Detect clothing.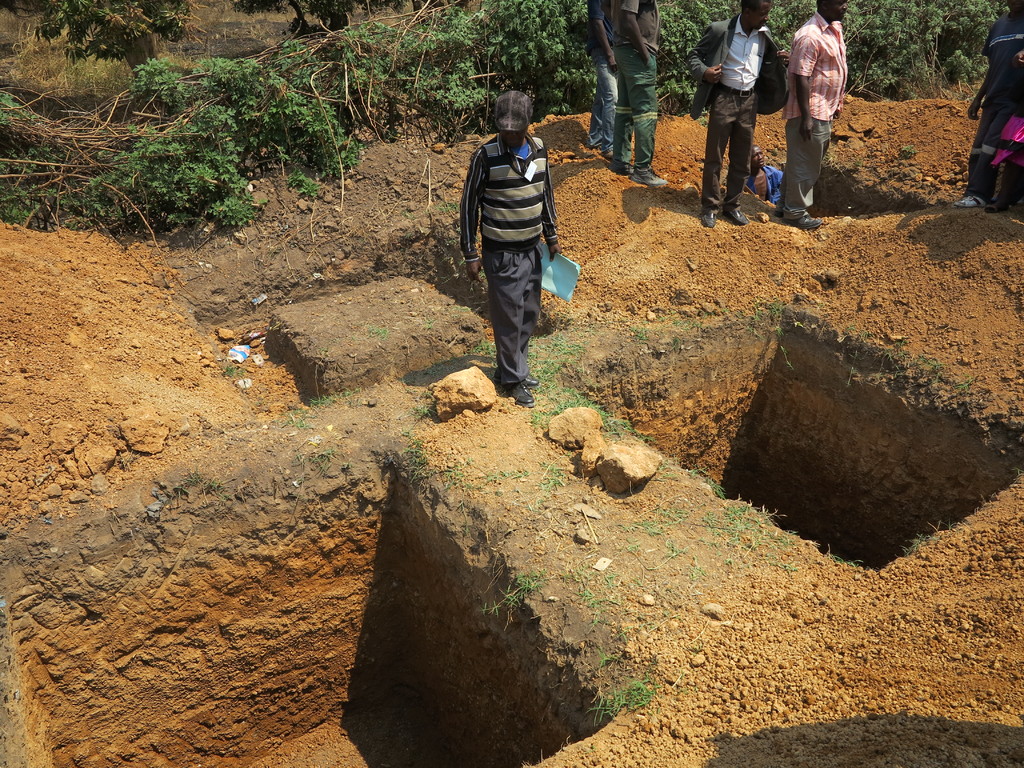
Detected at BBox(586, 0, 616, 149).
